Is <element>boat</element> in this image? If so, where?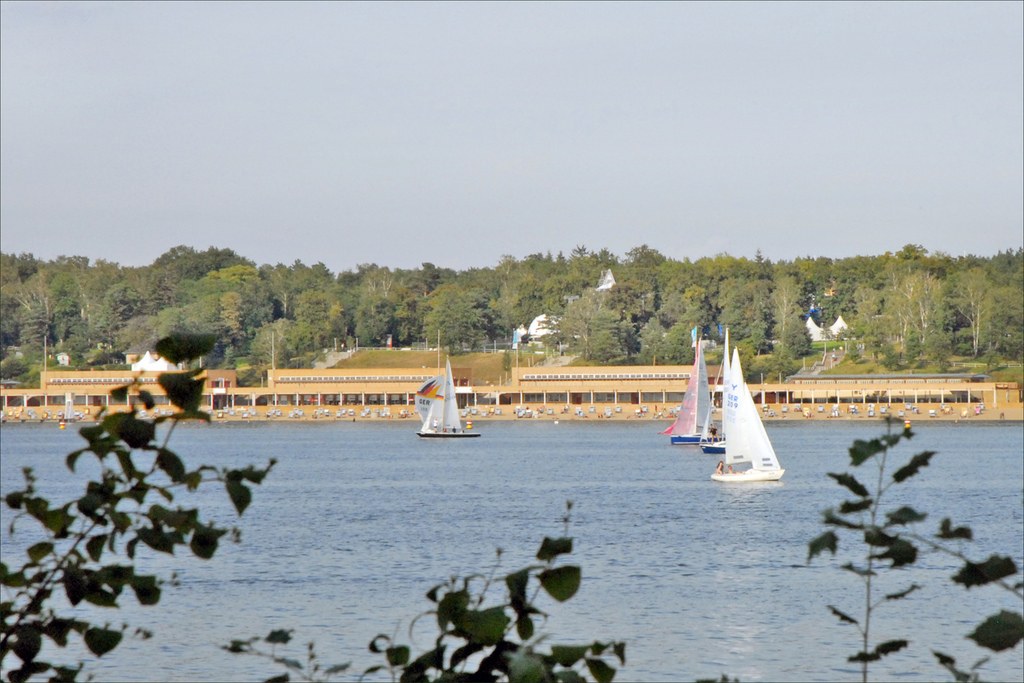
Yes, at x1=684, y1=326, x2=801, y2=499.
